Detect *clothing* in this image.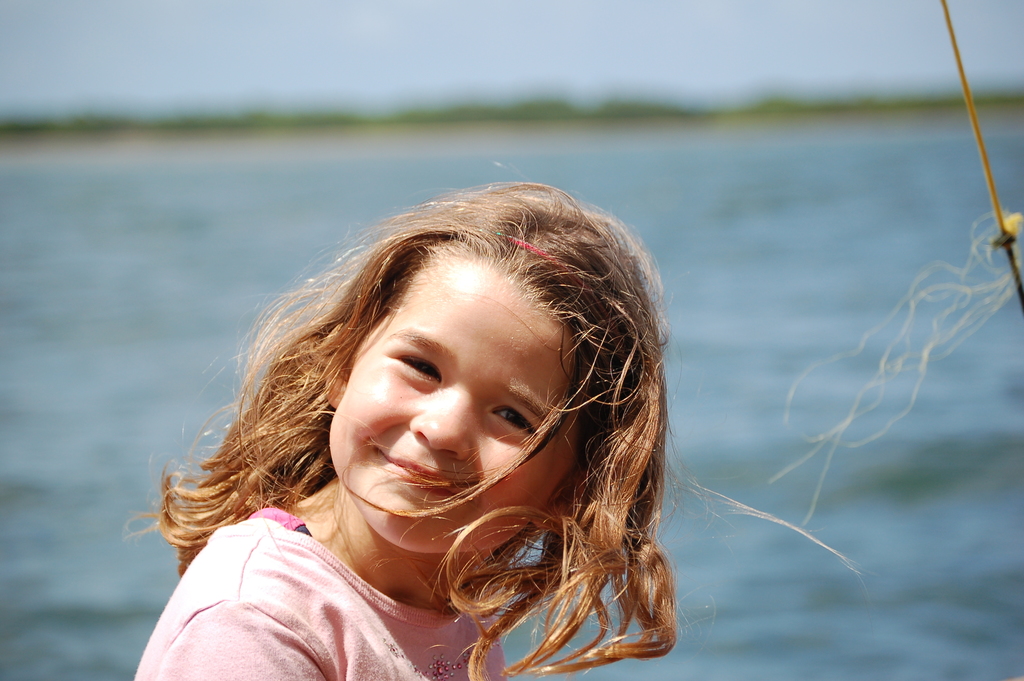
Detection: box=[128, 500, 516, 680].
